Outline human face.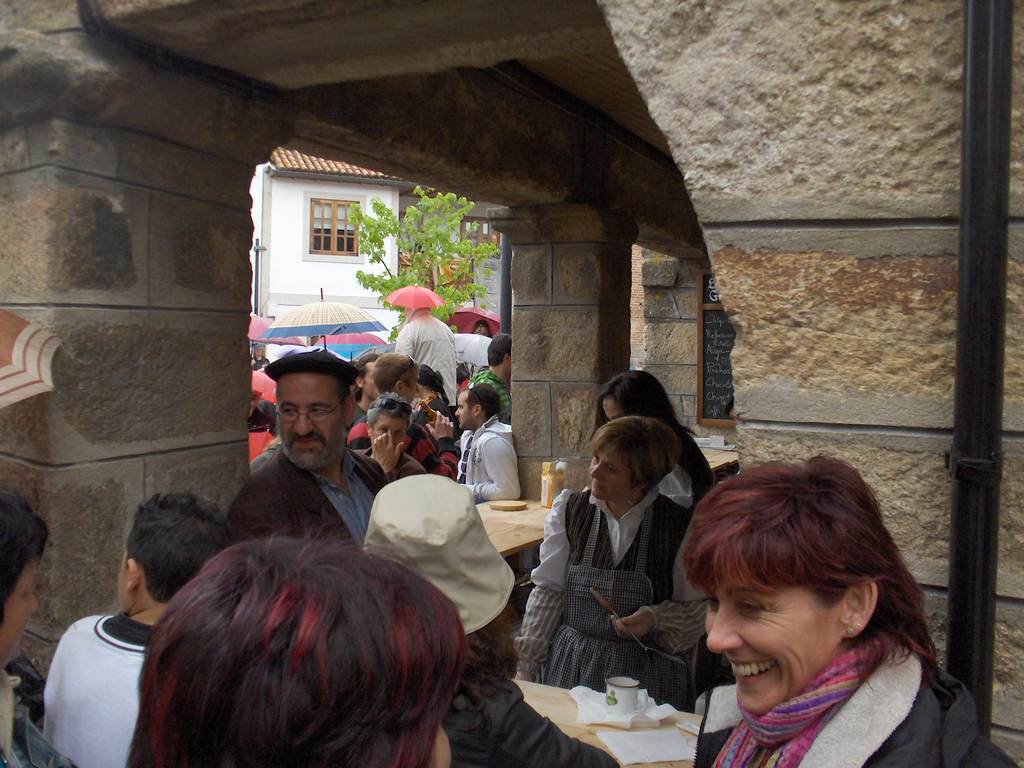
Outline: locate(0, 552, 36, 662).
